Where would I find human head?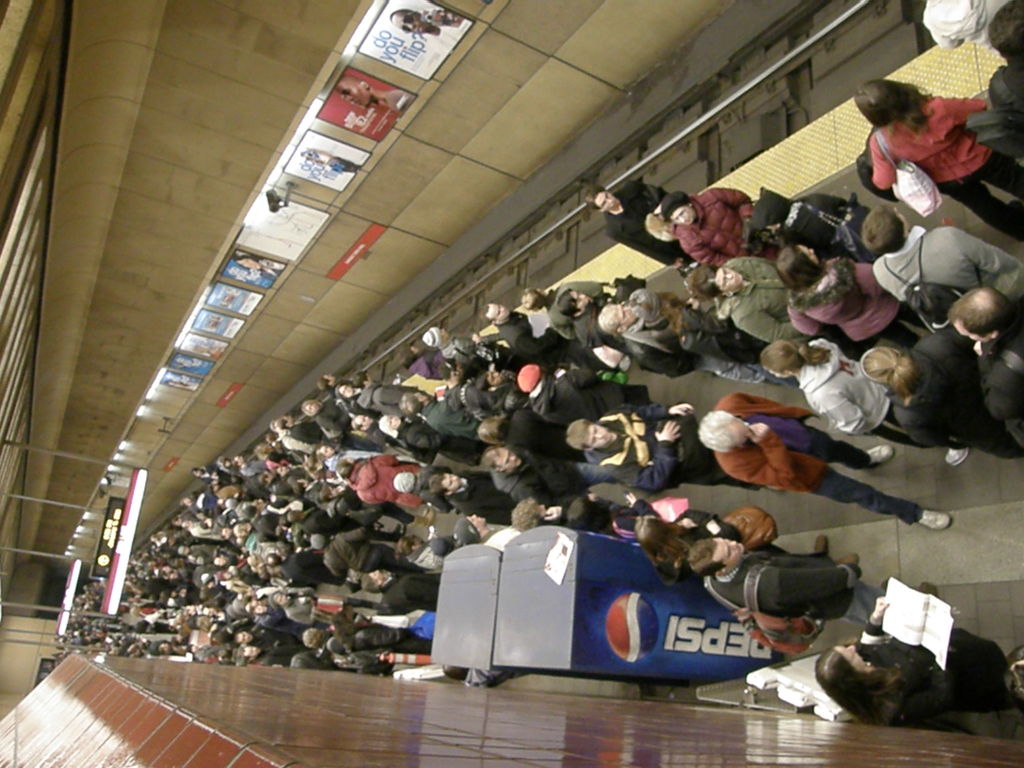
At {"left": 404, "top": 392, "right": 426, "bottom": 408}.
